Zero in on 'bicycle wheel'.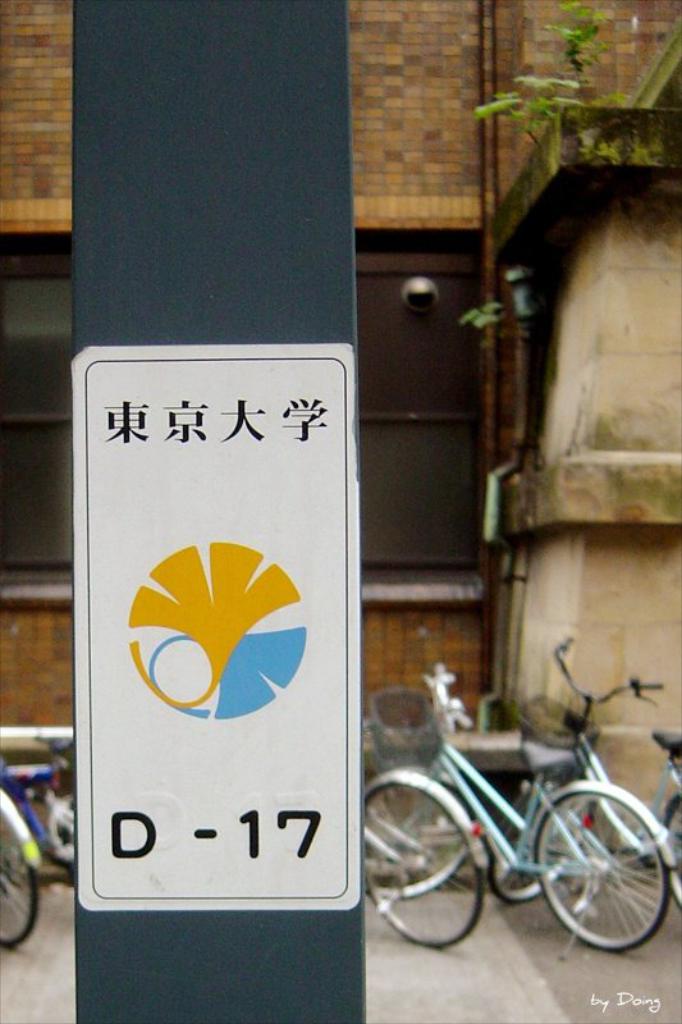
Zeroed in: BBox(369, 763, 471, 904).
